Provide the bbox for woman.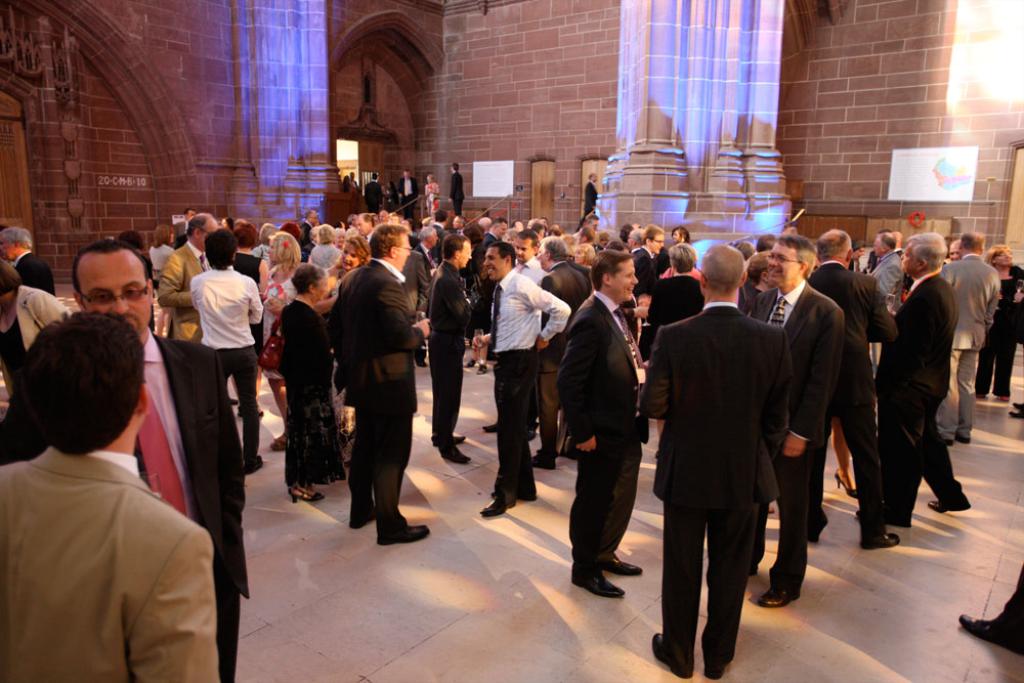
<bbox>979, 241, 1023, 400</bbox>.
